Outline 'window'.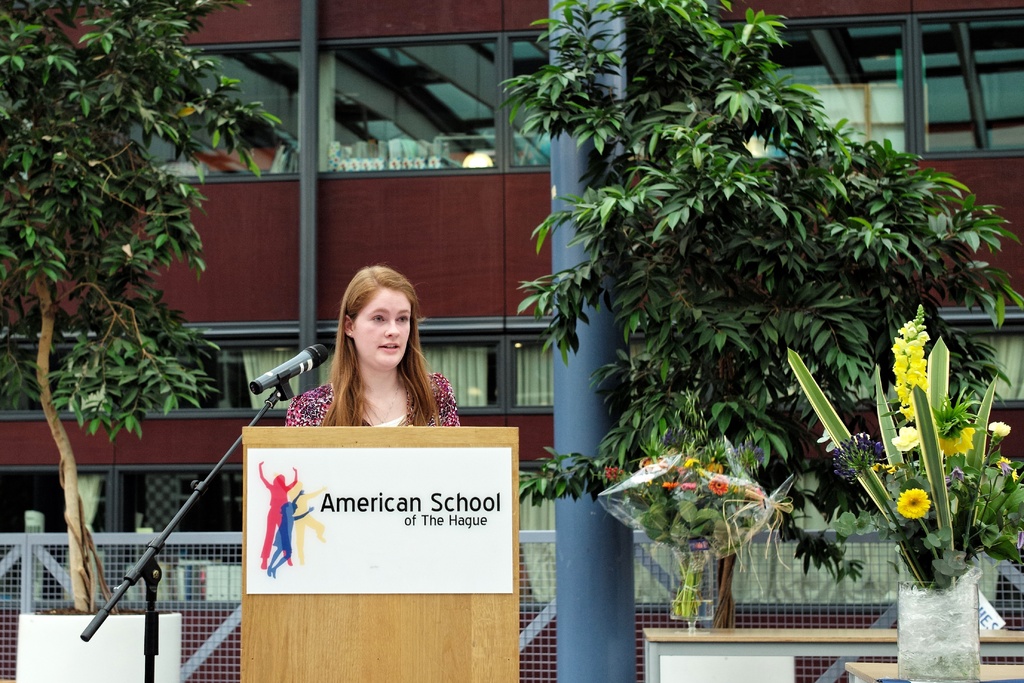
Outline: [left=915, top=12, right=1023, bottom=152].
